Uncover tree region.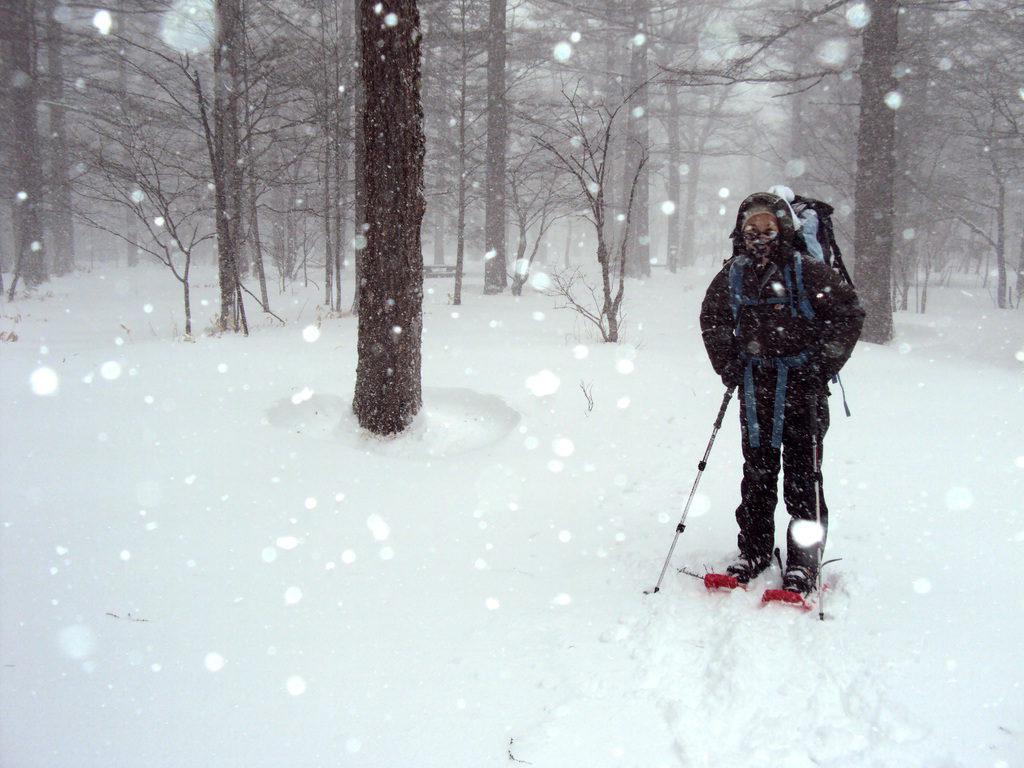
Uncovered: detection(605, 0, 653, 275).
